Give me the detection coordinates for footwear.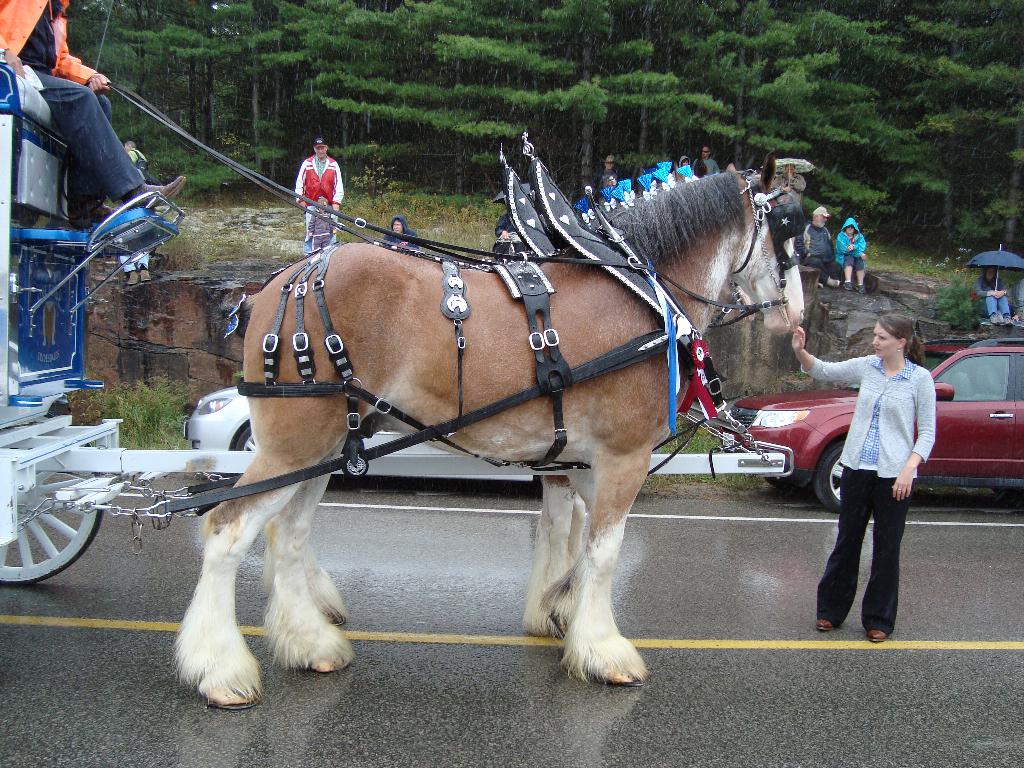
bbox(819, 620, 835, 628).
